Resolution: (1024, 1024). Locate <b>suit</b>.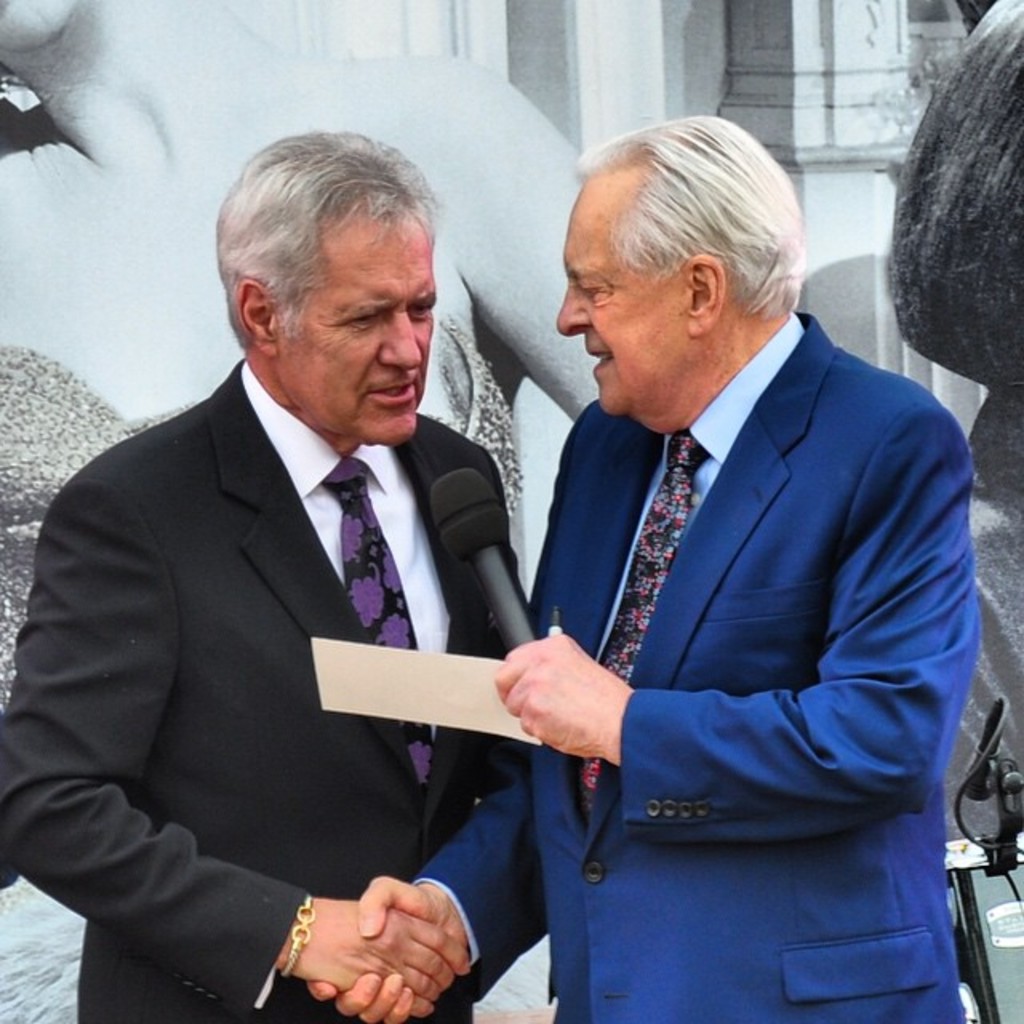
locate(0, 350, 541, 1022).
